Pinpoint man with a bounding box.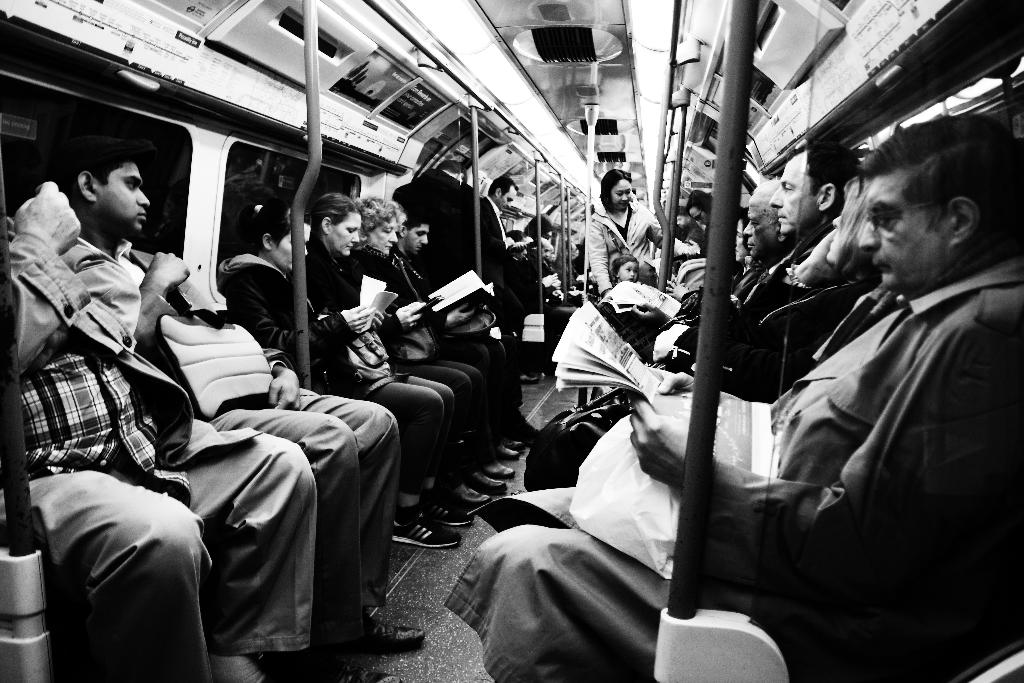
[49, 138, 429, 682].
